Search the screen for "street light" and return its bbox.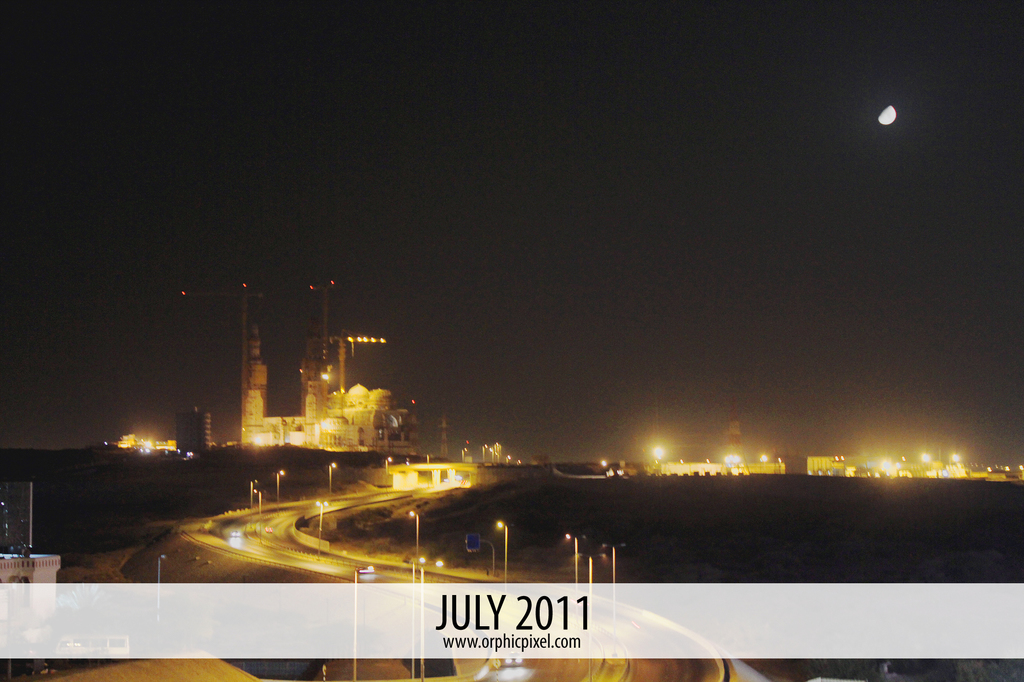
Found: 348, 566, 380, 681.
